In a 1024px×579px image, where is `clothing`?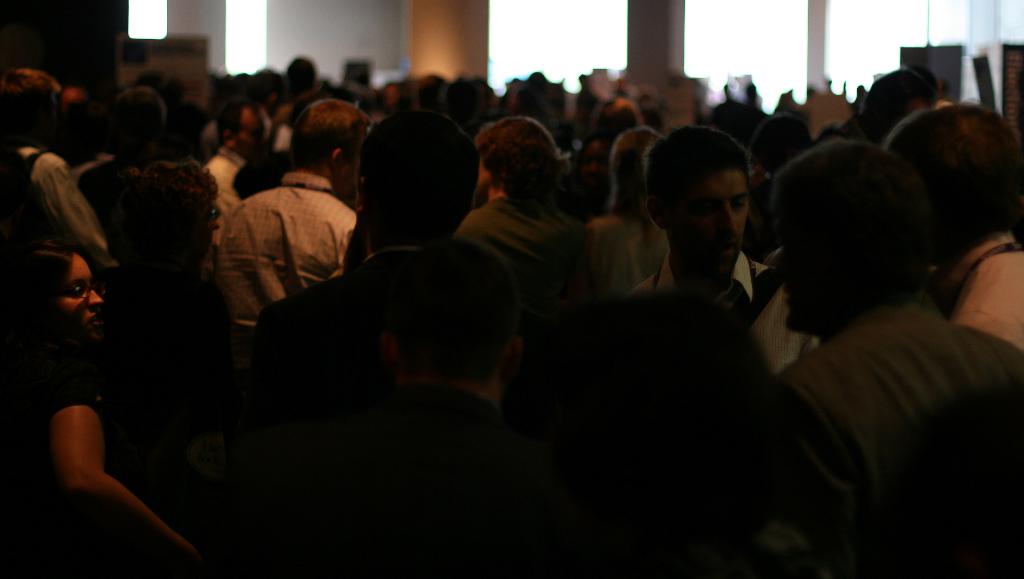
crop(764, 301, 1023, 578).
